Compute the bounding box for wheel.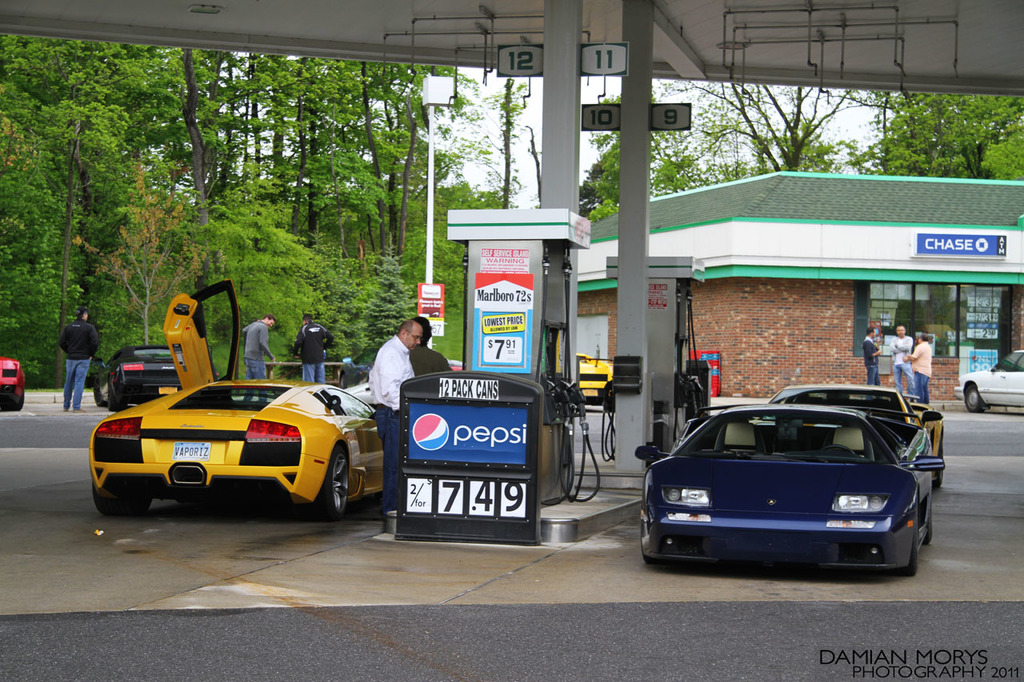
(x1=925, y1=501, x2=937, y2=544).
